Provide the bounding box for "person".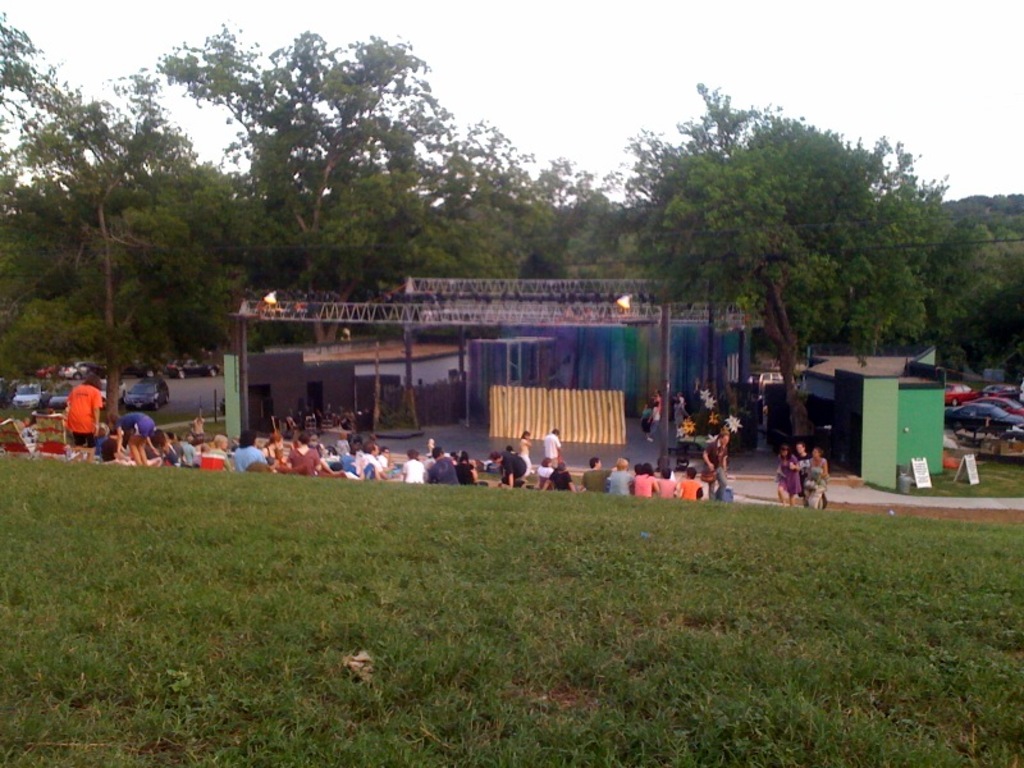
left=547, top=463, right=584, bottom=494.
